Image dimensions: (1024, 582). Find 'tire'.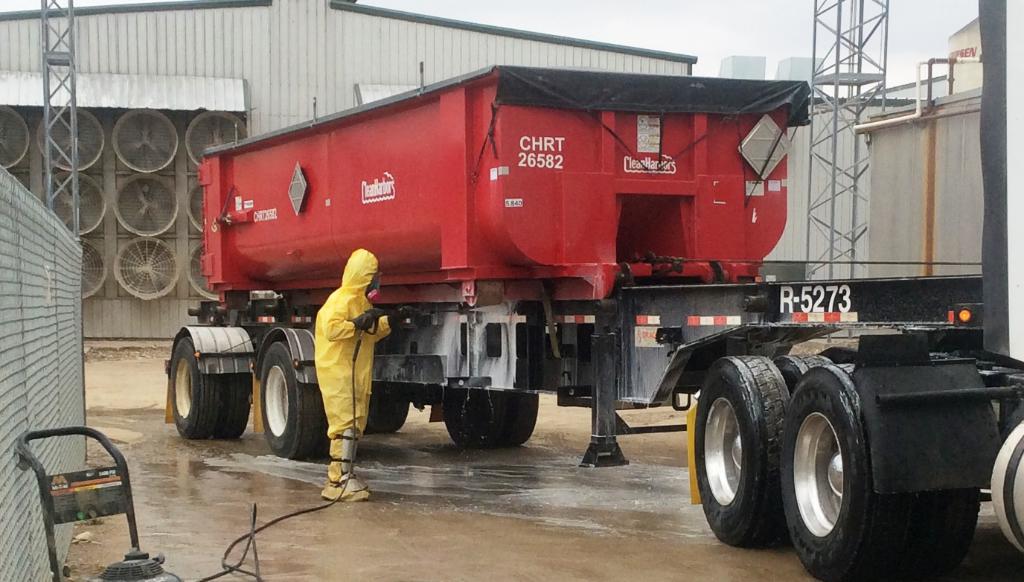
<box>260,341,329,460</box>.
